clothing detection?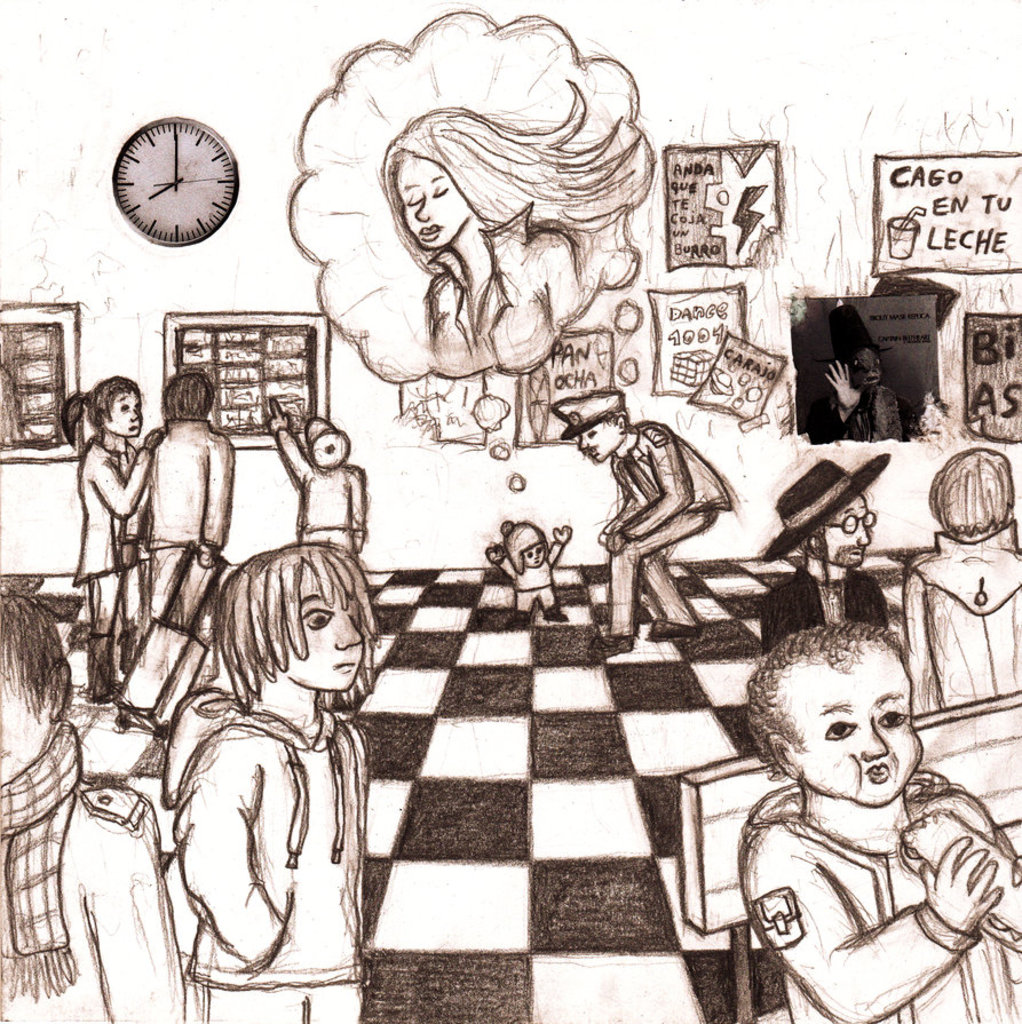
[x1=579, y1=422, x2=620, y2=465]
